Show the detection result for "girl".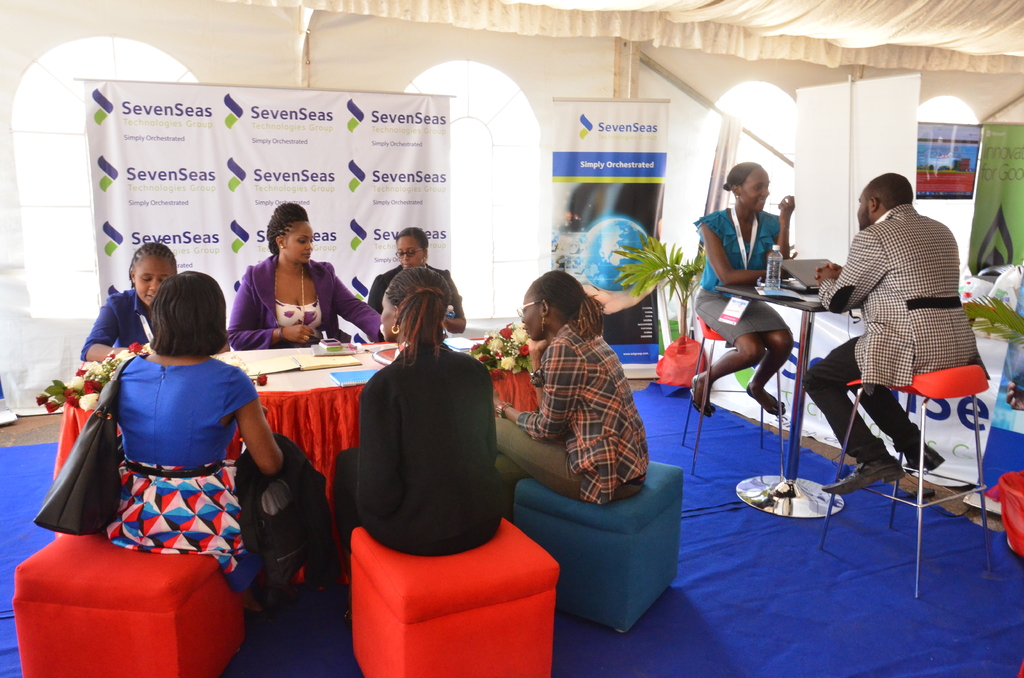
pyautogui.locateOnScreen(79, 243, 177, 362).
